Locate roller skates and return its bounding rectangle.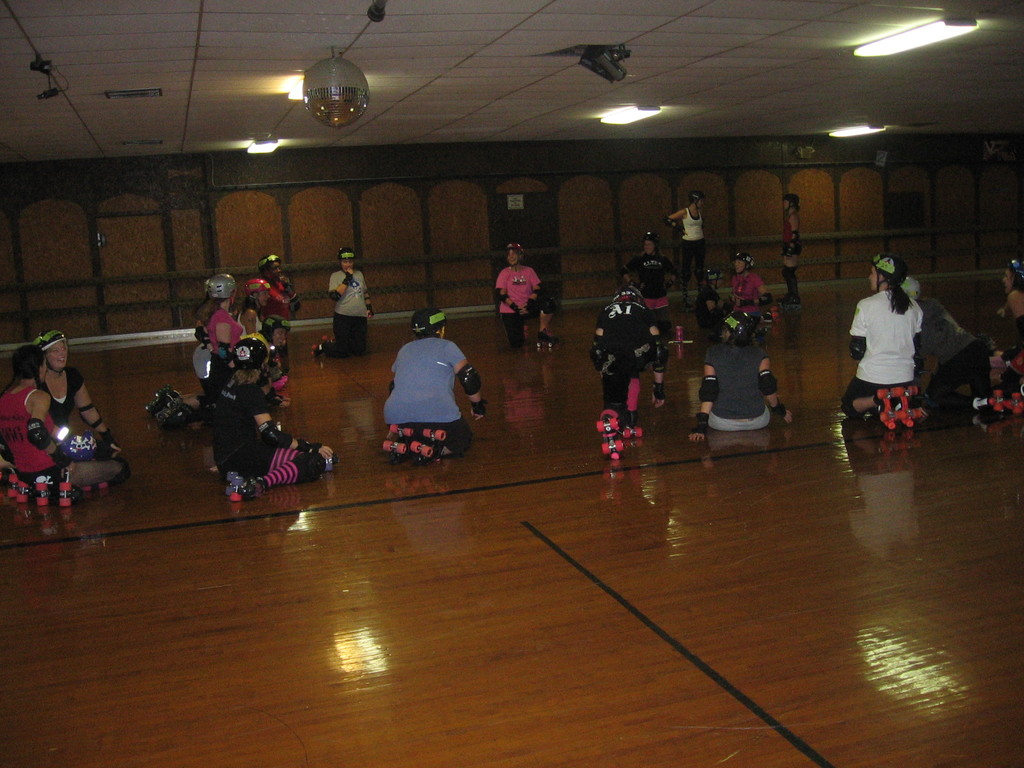
box(143, 382, 177, 413).
